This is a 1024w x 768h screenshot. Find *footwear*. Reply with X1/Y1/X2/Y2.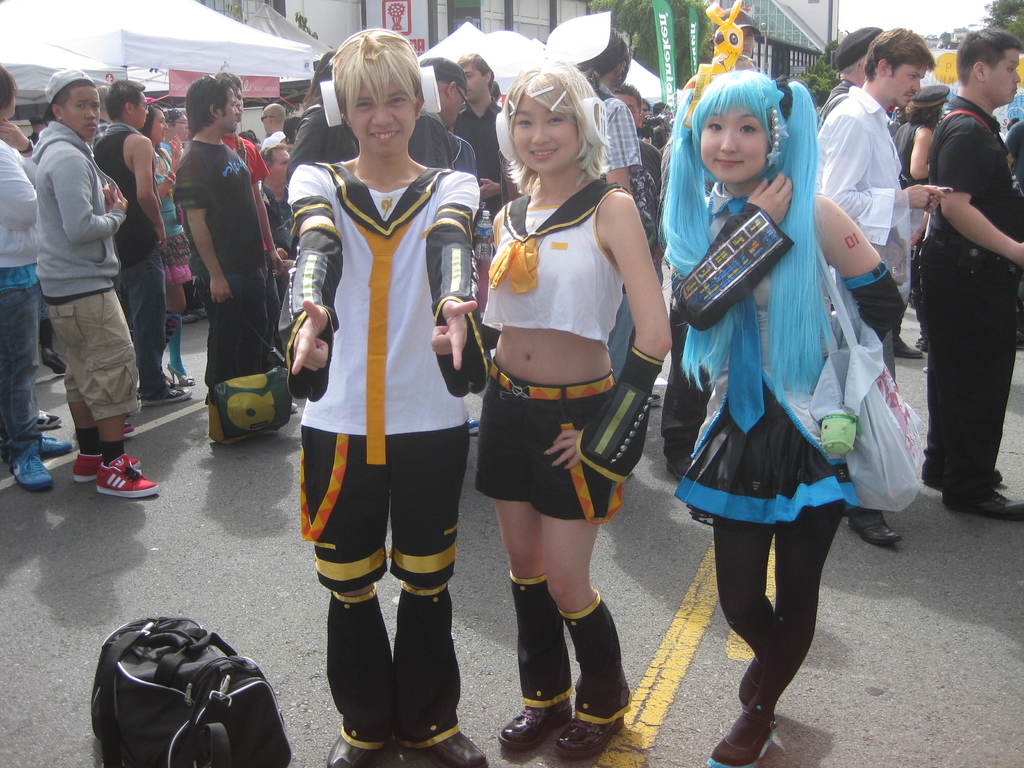
906/294/922/310.
